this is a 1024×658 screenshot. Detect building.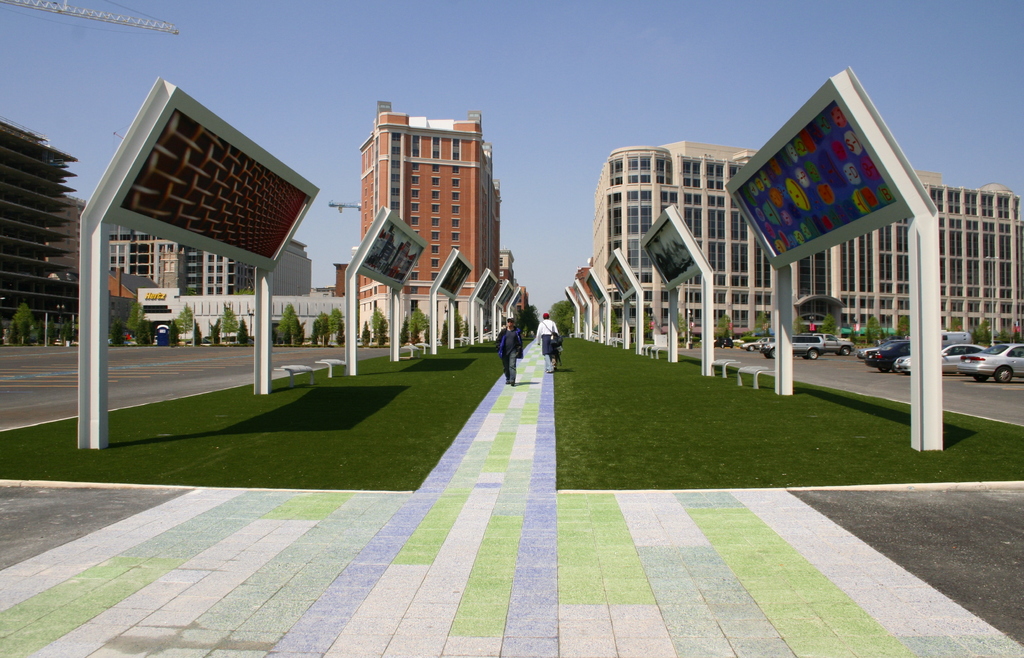
[left=594, top=140, right=1023, bottom=341].
